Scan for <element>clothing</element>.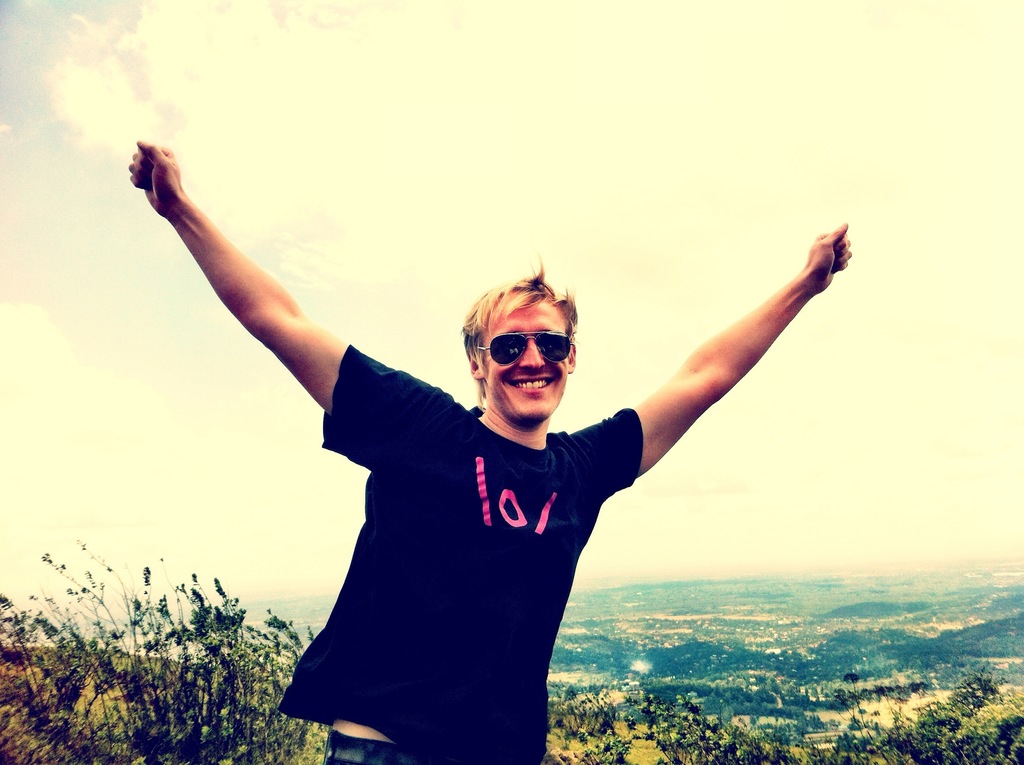
Scan result: <region>280, 346, 640, 761</region>.
